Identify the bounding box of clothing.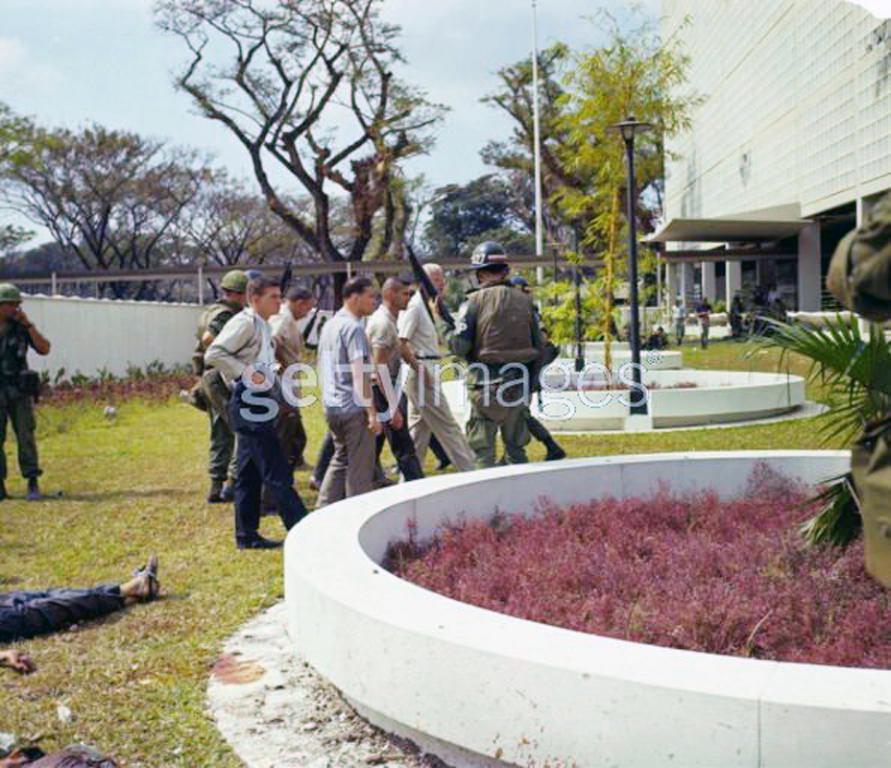
(left=729, top=300, right=740, bottom=338).
